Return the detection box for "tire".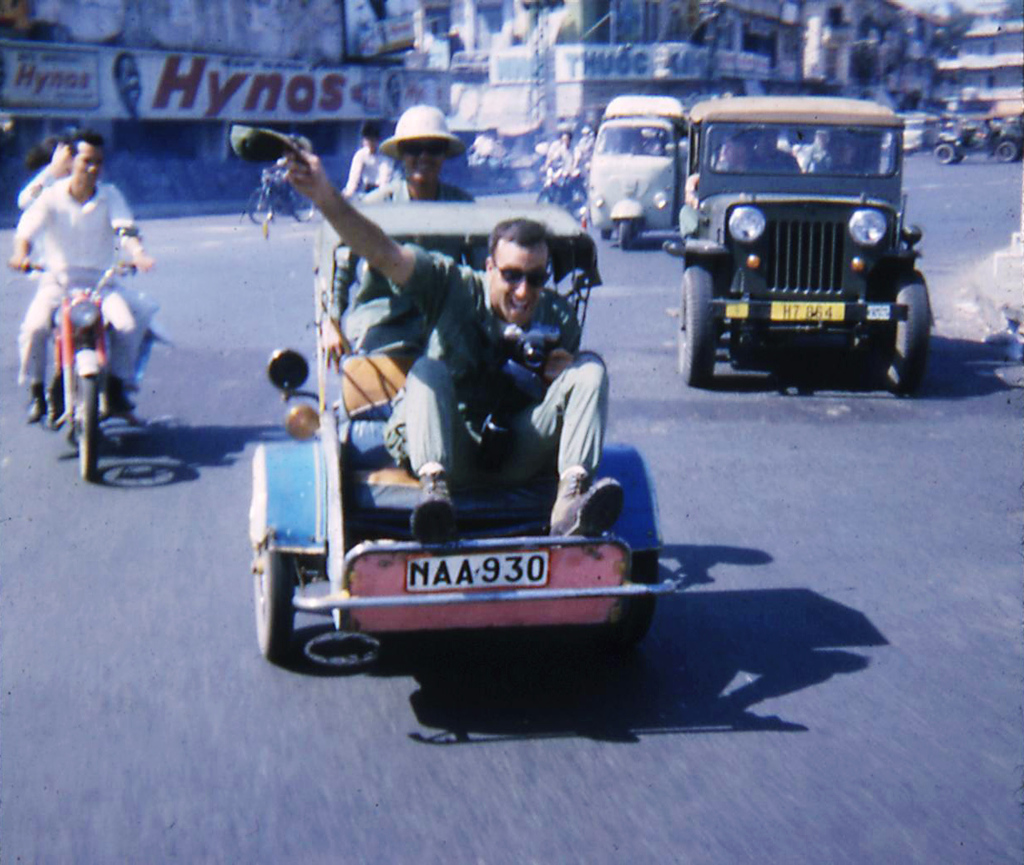
BBox(873, 276, 927, 392).
